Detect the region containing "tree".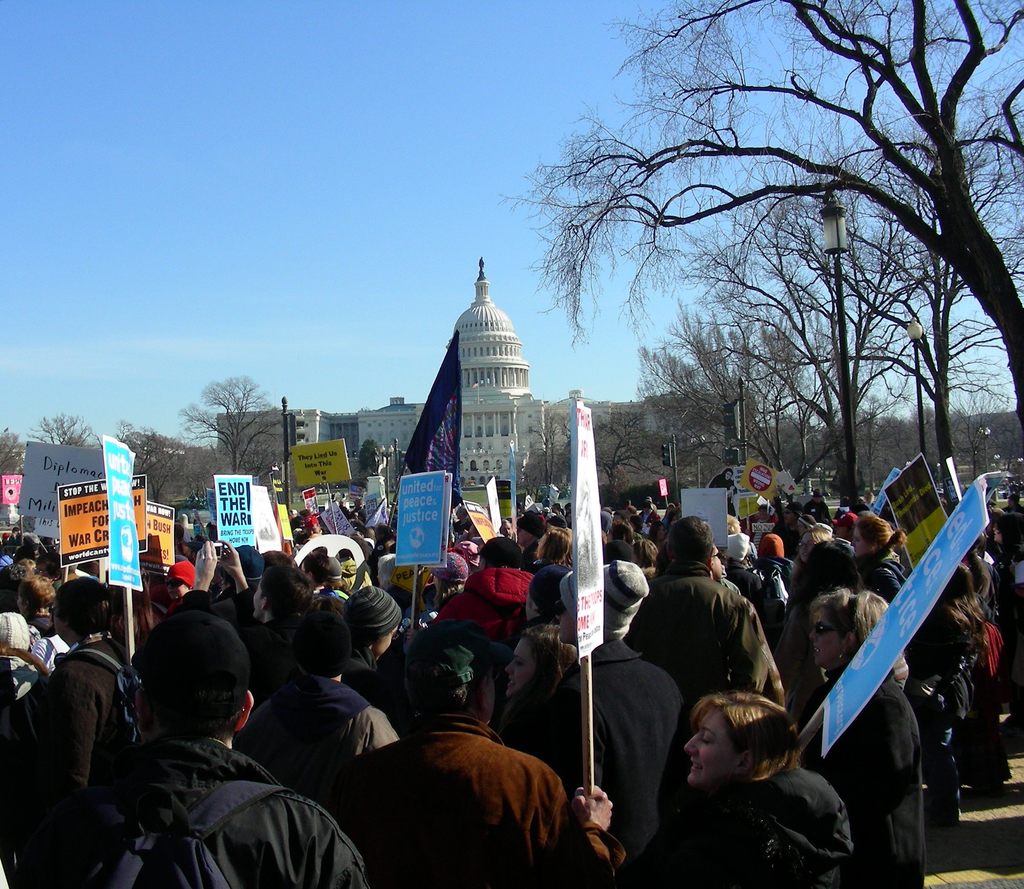
175,390,286,486.
